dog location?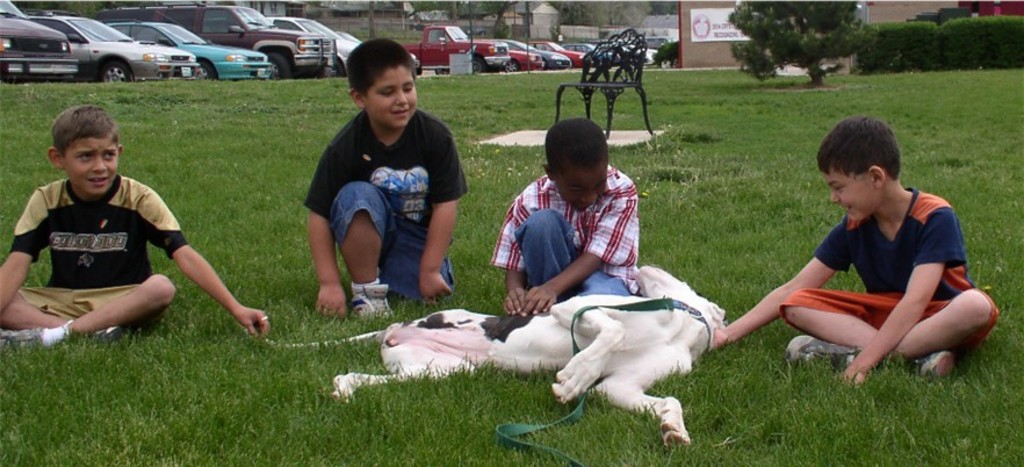
BBox(240, 265, 728, 451)
